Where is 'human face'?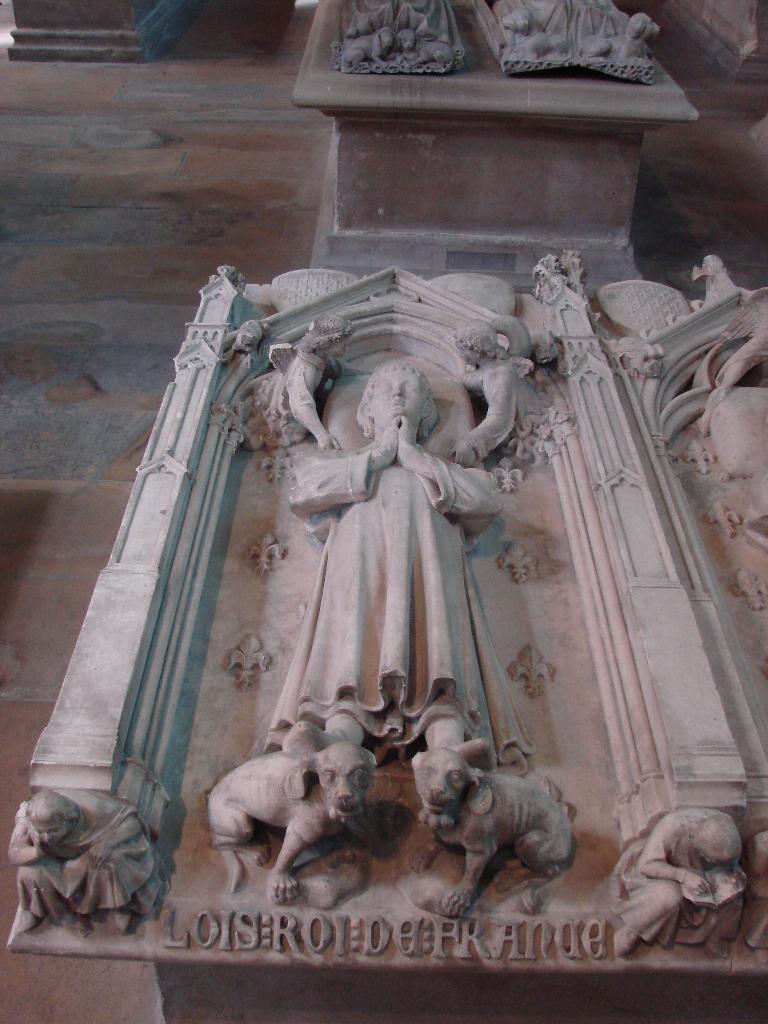
[367,366,431,429].
